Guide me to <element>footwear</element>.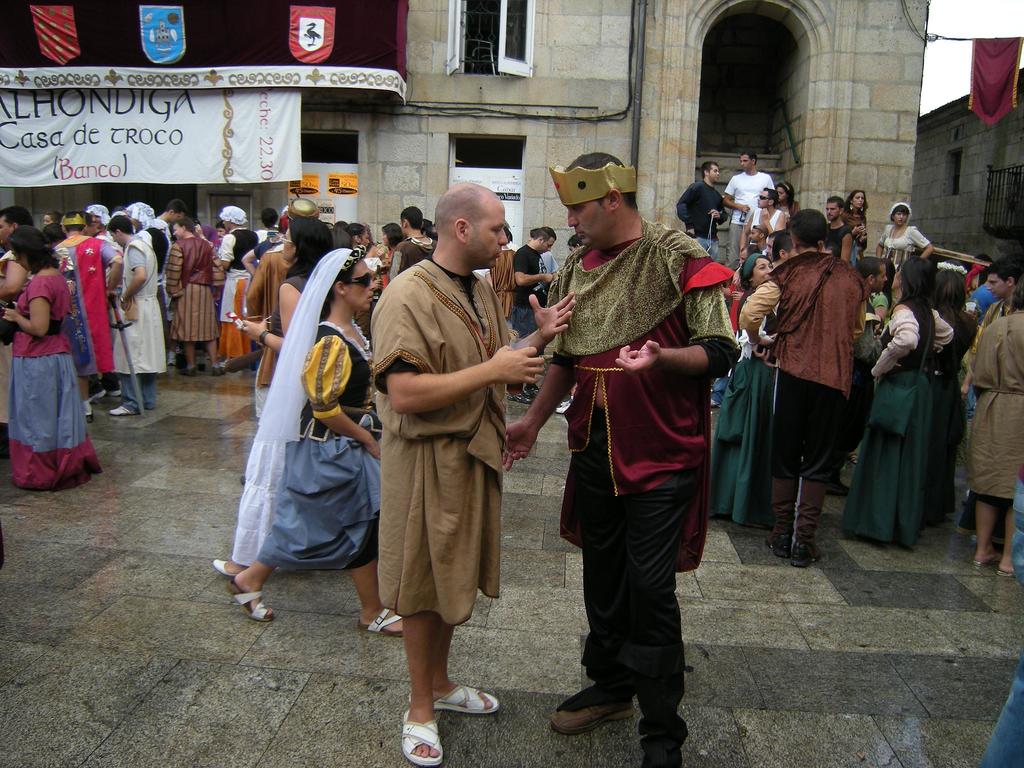
Guidance: x1=796, y1=543, x2=817, y2=570.
